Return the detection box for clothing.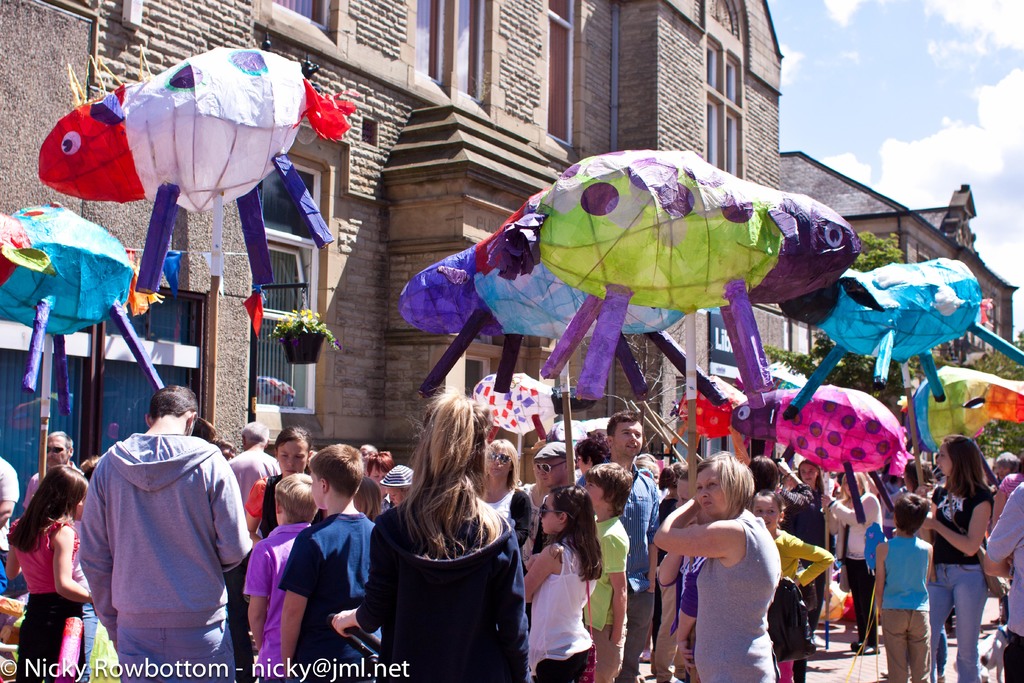
region(257, 522, 381, 680).
